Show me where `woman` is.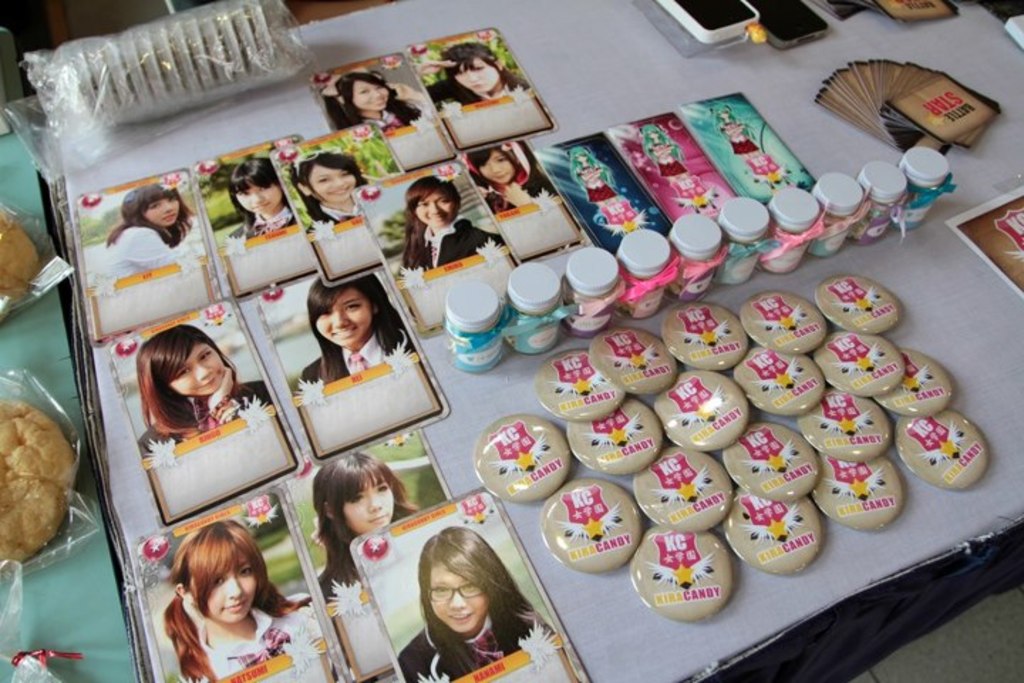
`woman` is at Rect(299, 275, 404, 383).
